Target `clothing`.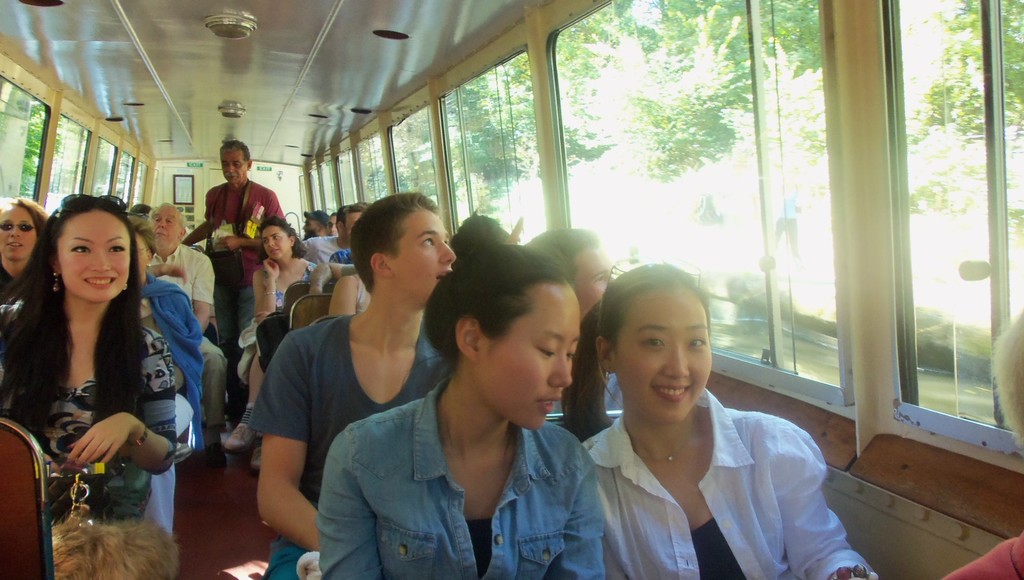
Target region: select_region(134, 273, 206, 447).
